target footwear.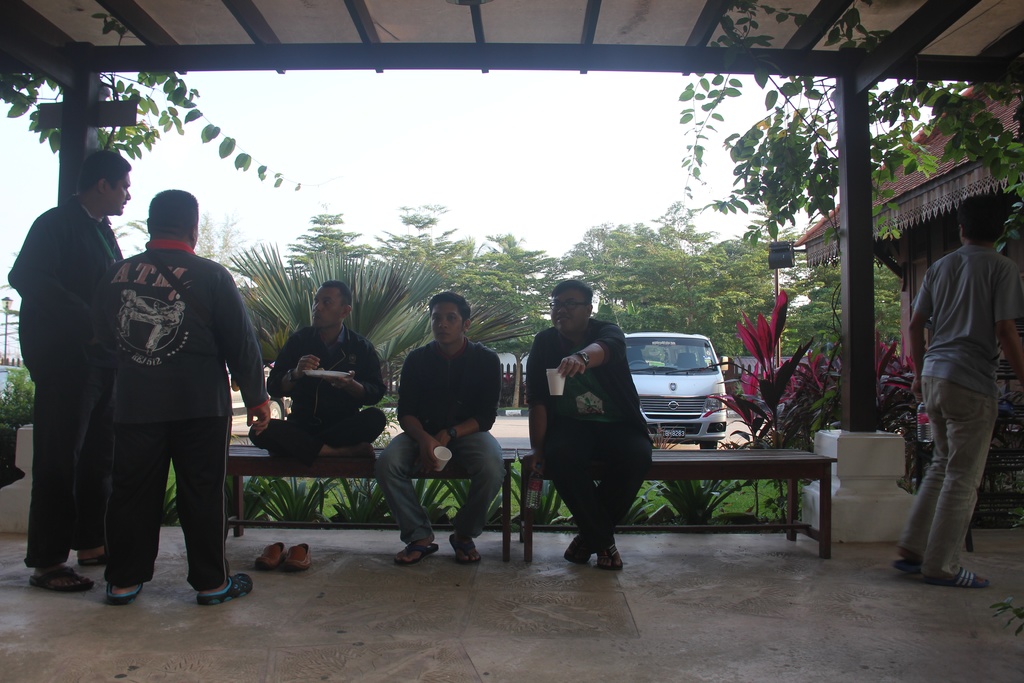
Target region: detection(253, 541, 286, 571).
